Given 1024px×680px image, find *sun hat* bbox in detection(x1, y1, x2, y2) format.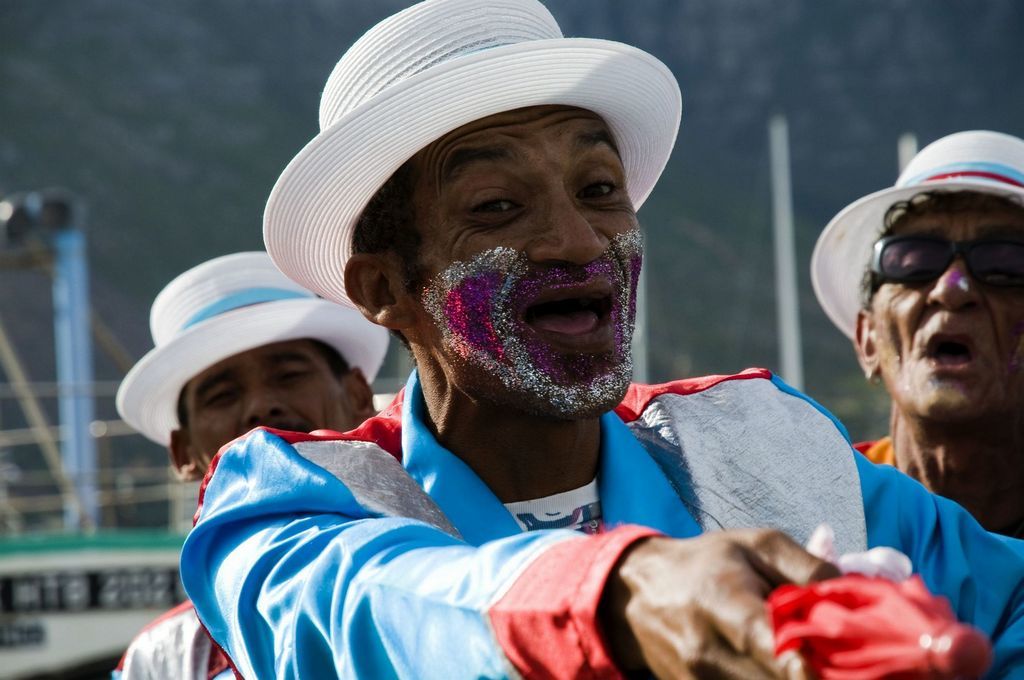
detection(244, 0, 680, 330).
